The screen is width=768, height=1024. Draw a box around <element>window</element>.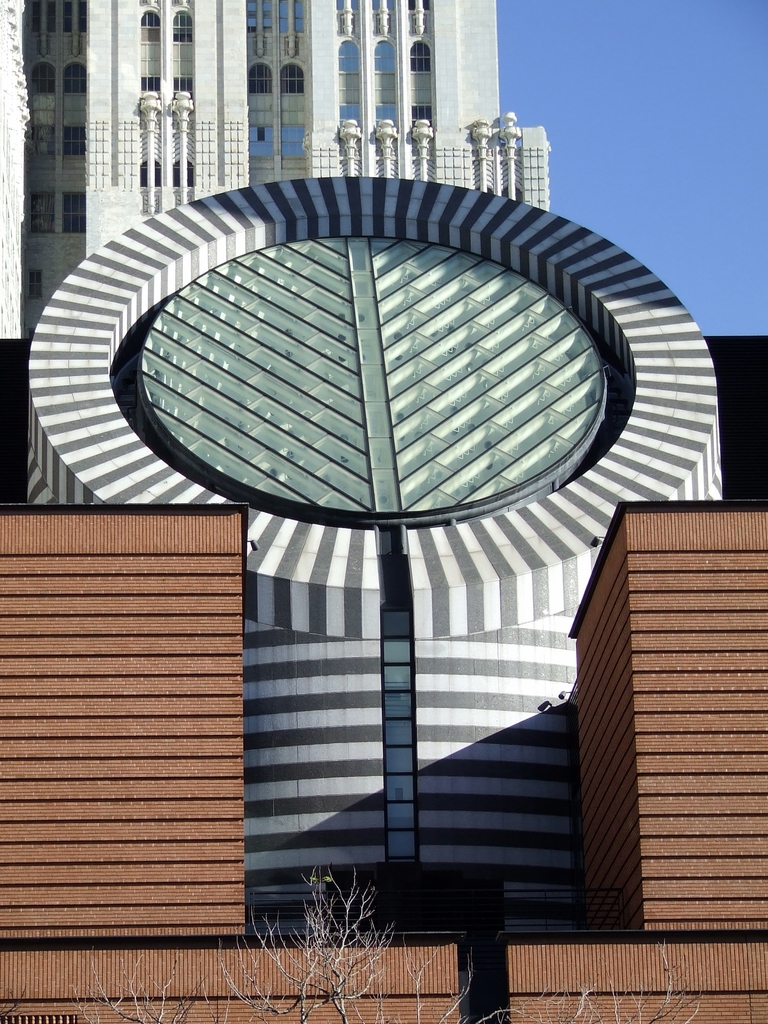
select_region(58, 64, 88, 104).
